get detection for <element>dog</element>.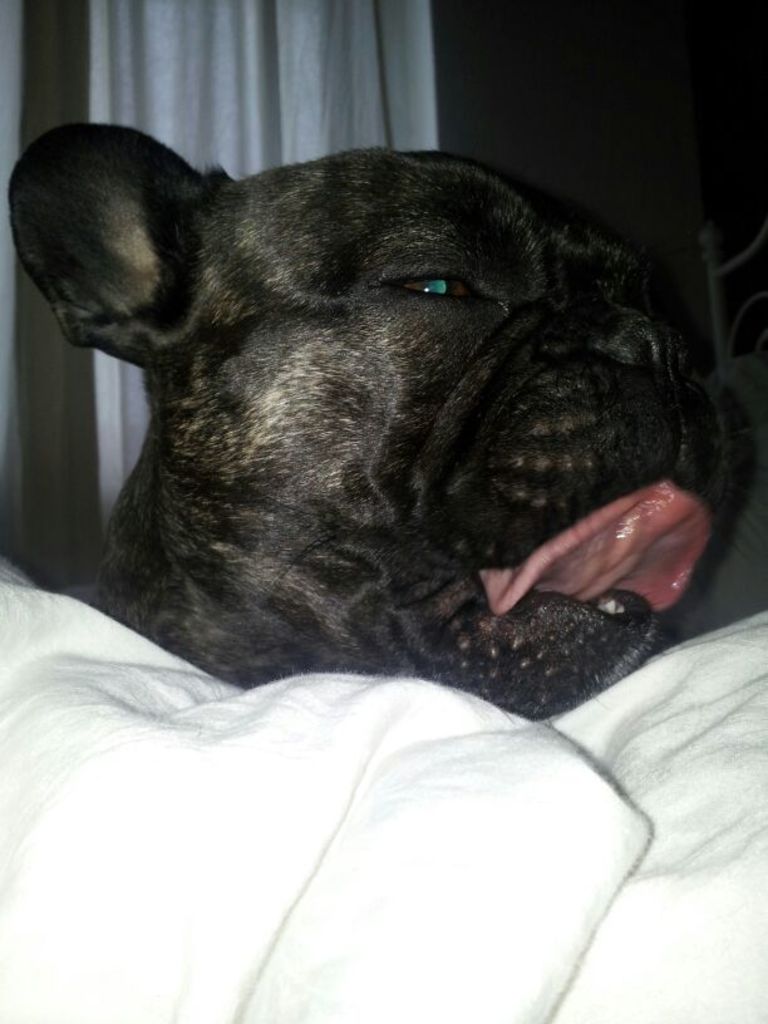
Detection: (x1=8, y1=120, x2=738, y2=724).
